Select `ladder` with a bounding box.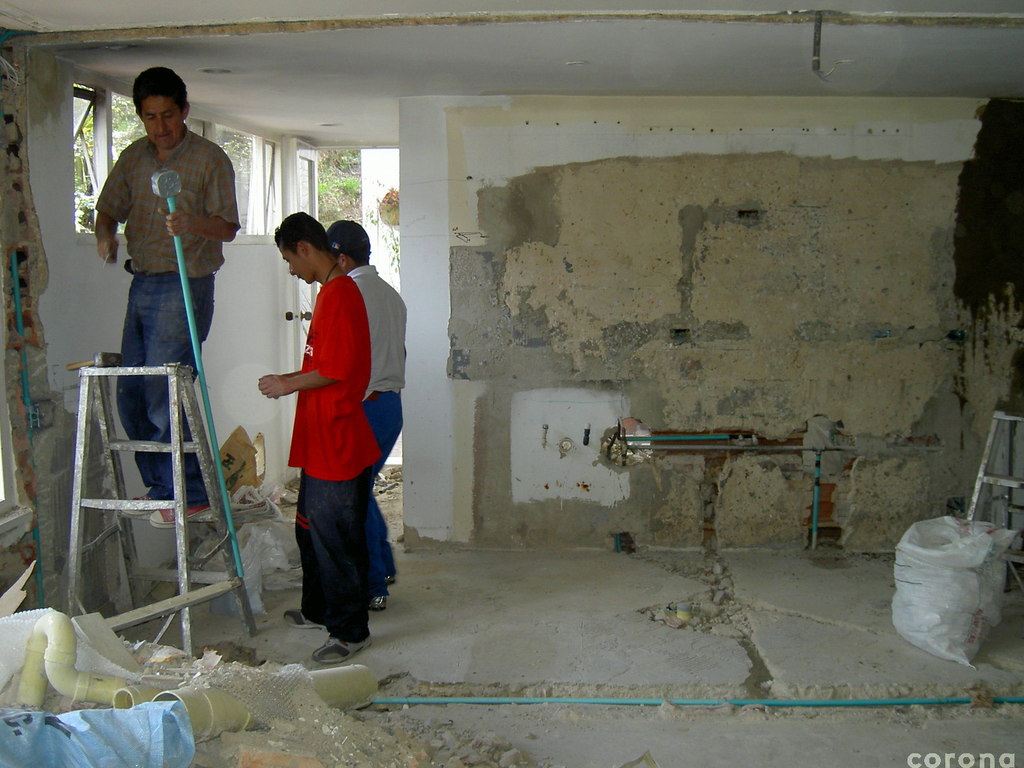
Rect(60, 364, 264, 652).
